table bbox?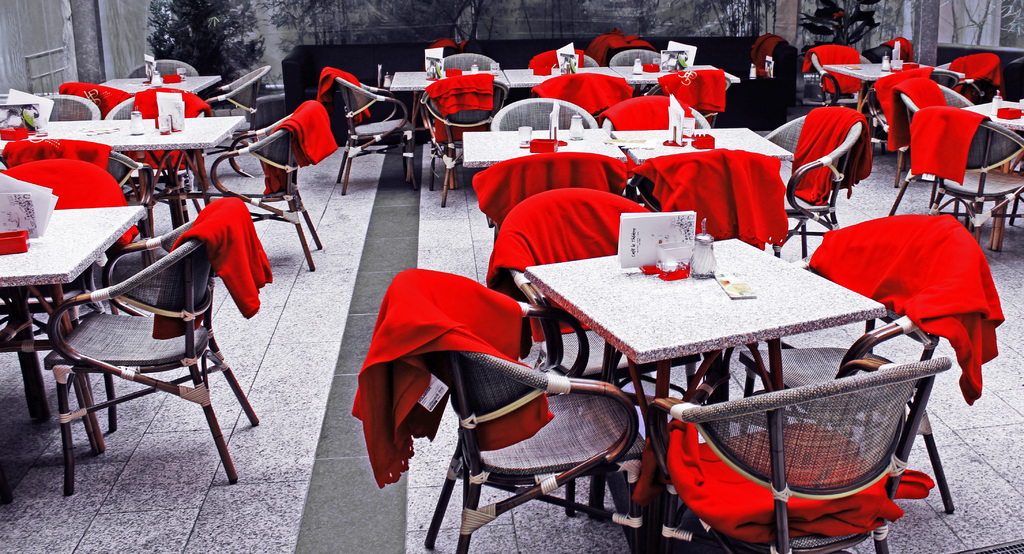
left=0, top=105, right=244, bottom=216
